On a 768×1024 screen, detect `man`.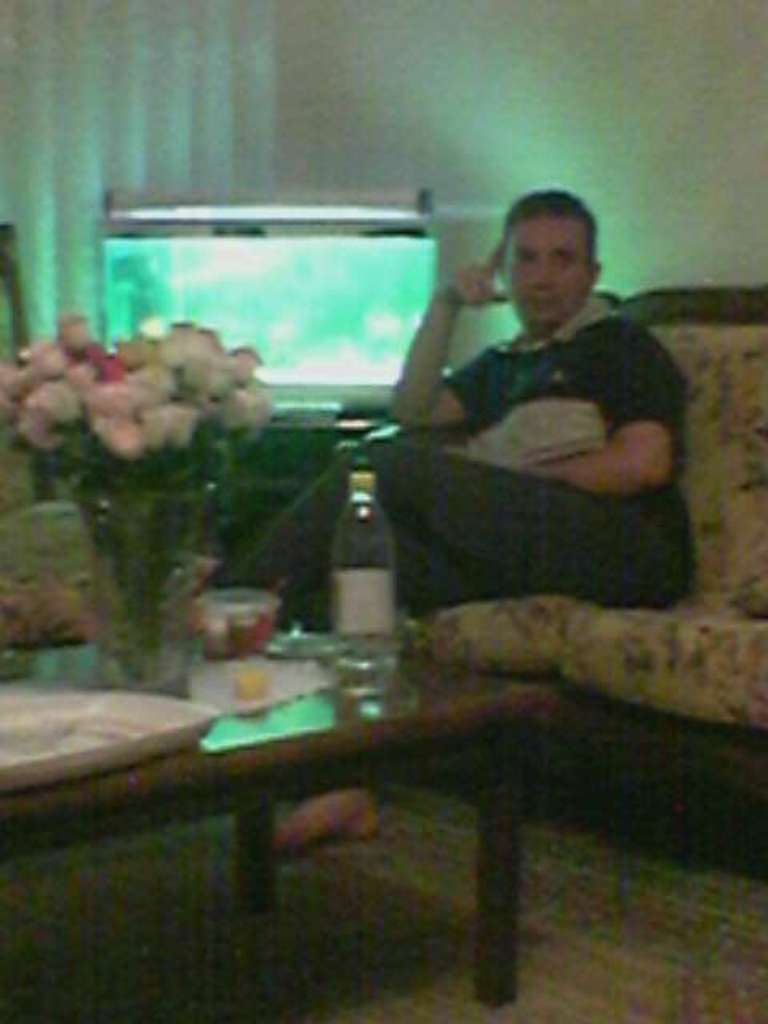
[left=266, top=195, right=686, bottom=704].
